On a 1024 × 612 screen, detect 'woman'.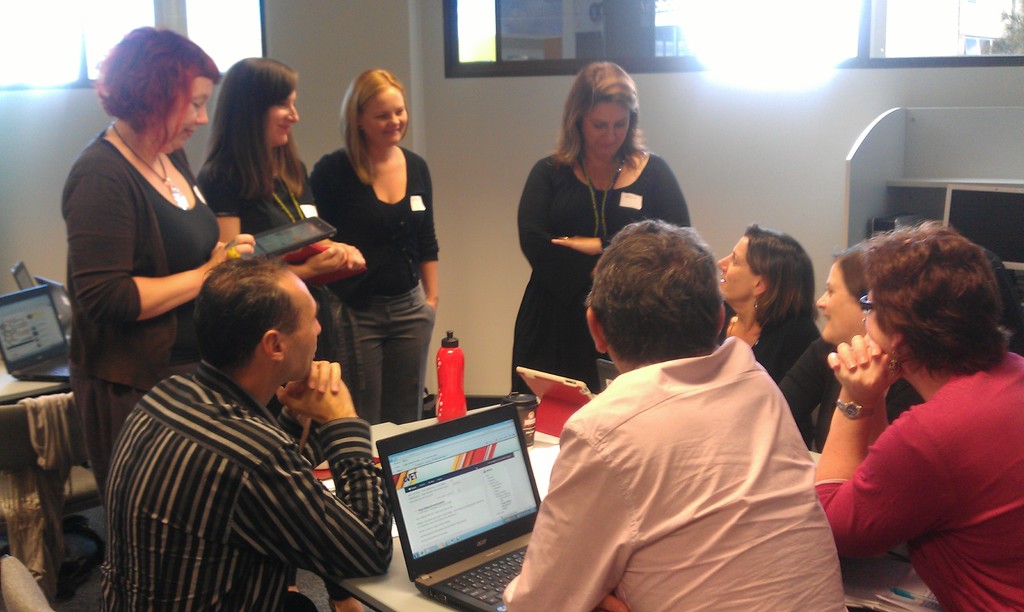
pyautogui.locateOnScreen(717, 226, 836, 439).
